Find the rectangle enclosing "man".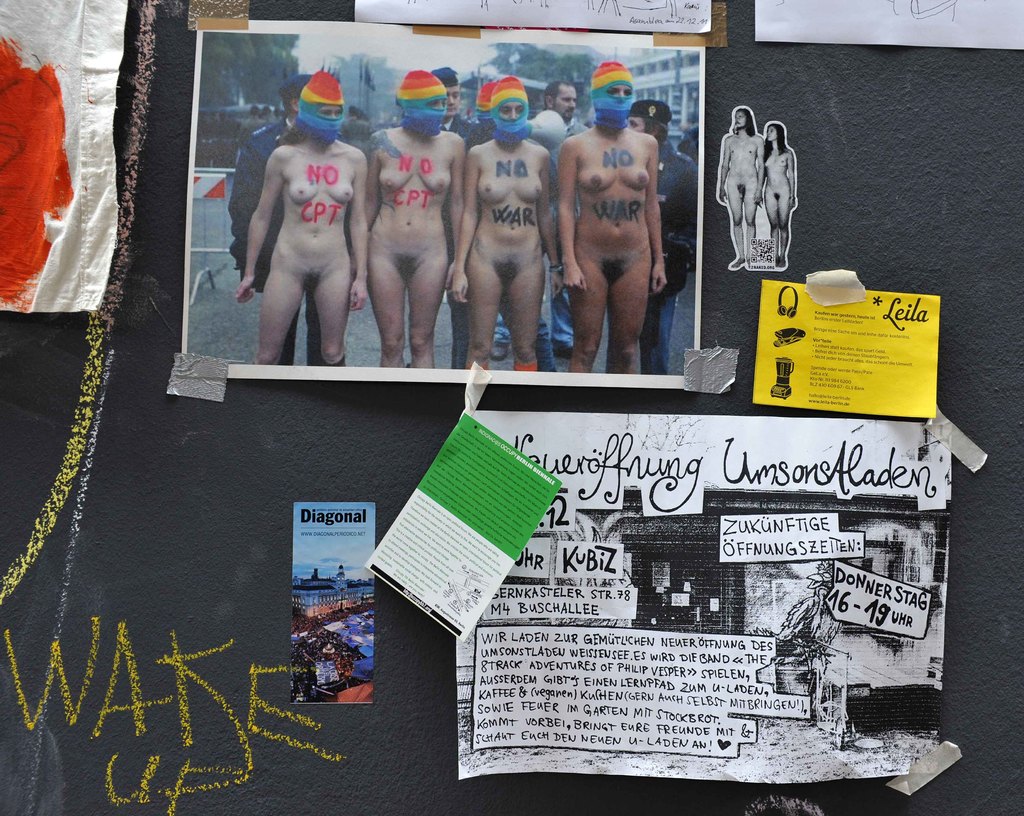
x1=559 y1=63 x2=664 y2=377.
